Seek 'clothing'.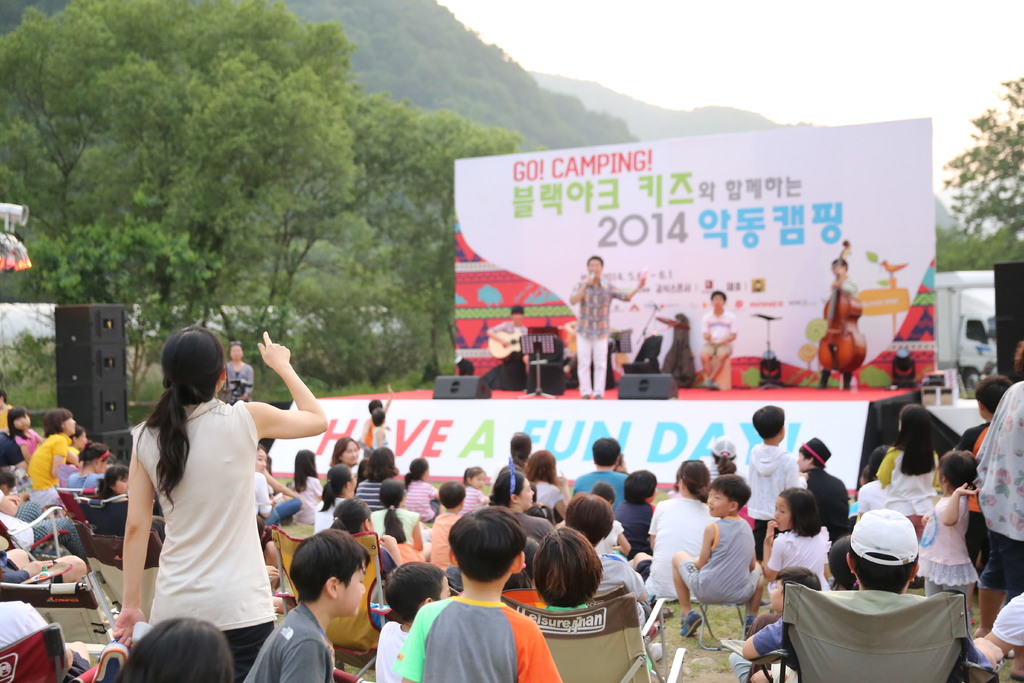
<bbox>545, 607, 588, 611</bbox>.
